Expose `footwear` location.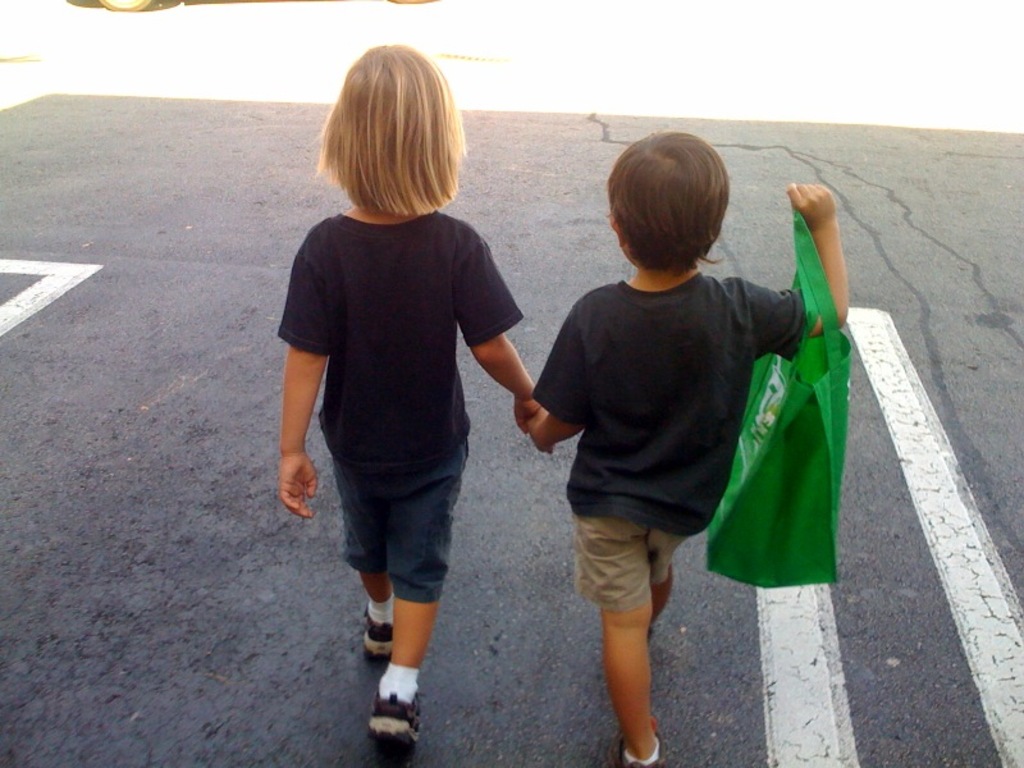
Exposed at crop(617, 737, 658, 767).
